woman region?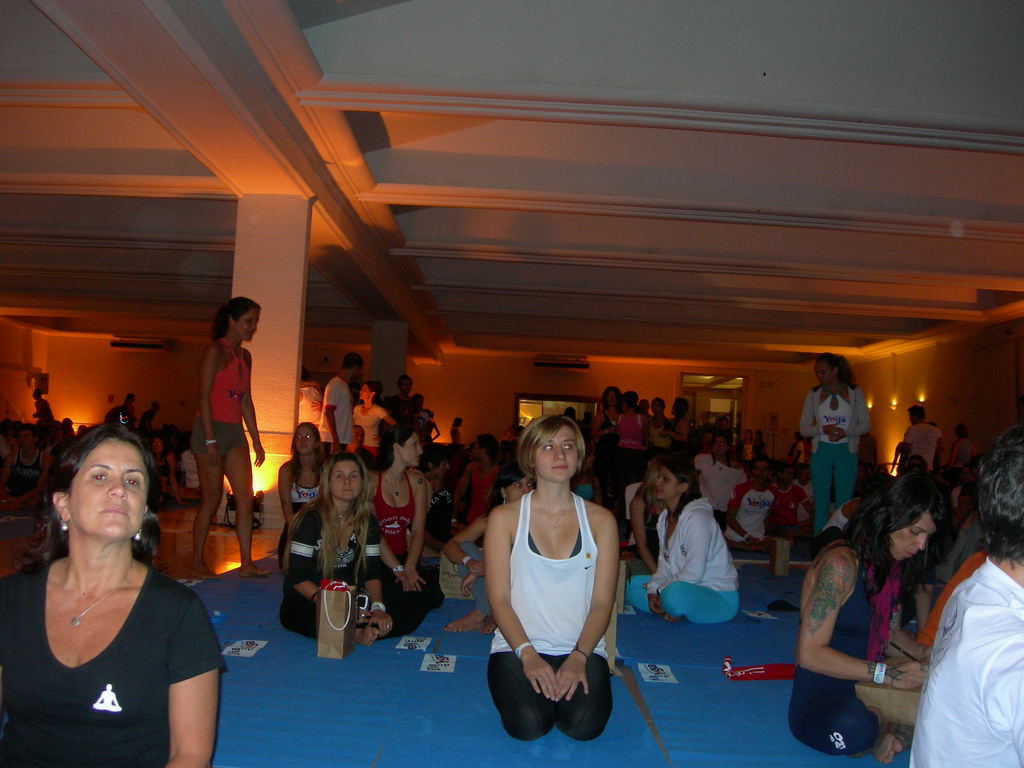
BBox(751, 431, 765, 461)
